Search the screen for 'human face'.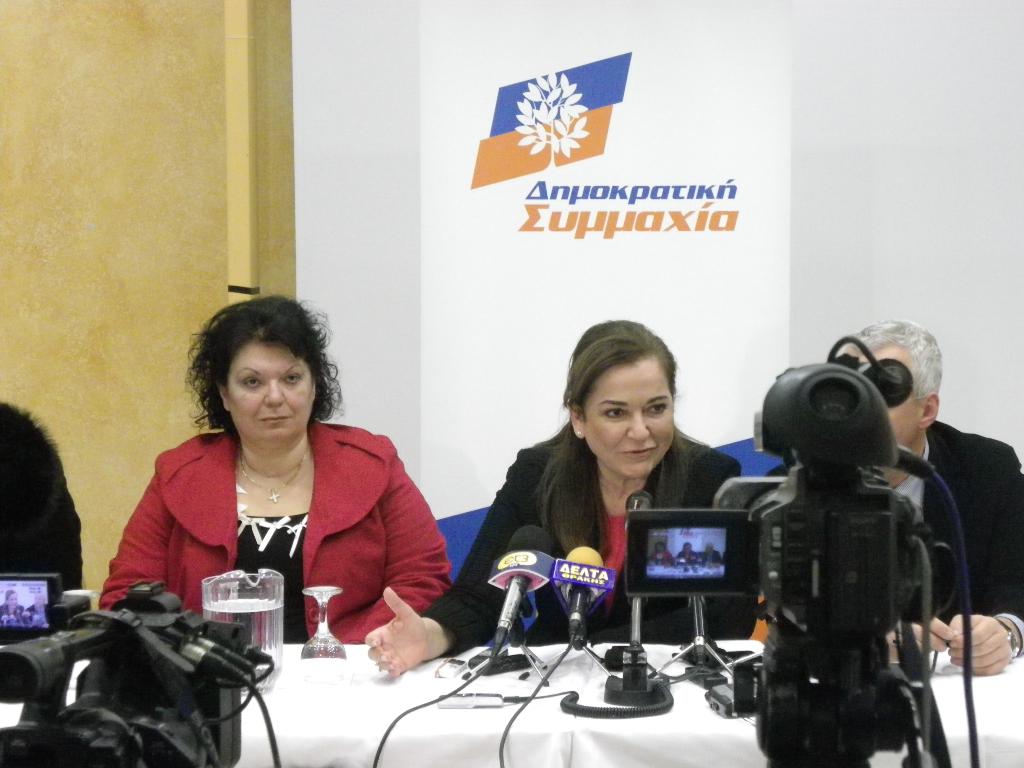
Found at <region>224, 335, 317, 445</region>.
